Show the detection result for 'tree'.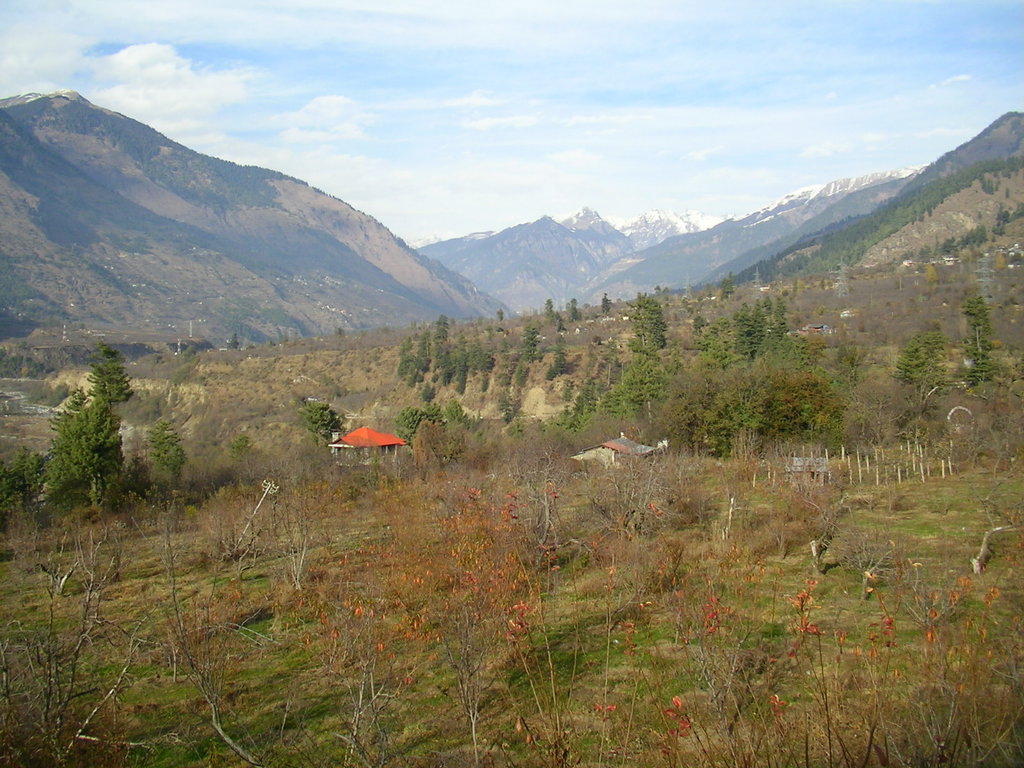
[696, 295, 813, 358].
